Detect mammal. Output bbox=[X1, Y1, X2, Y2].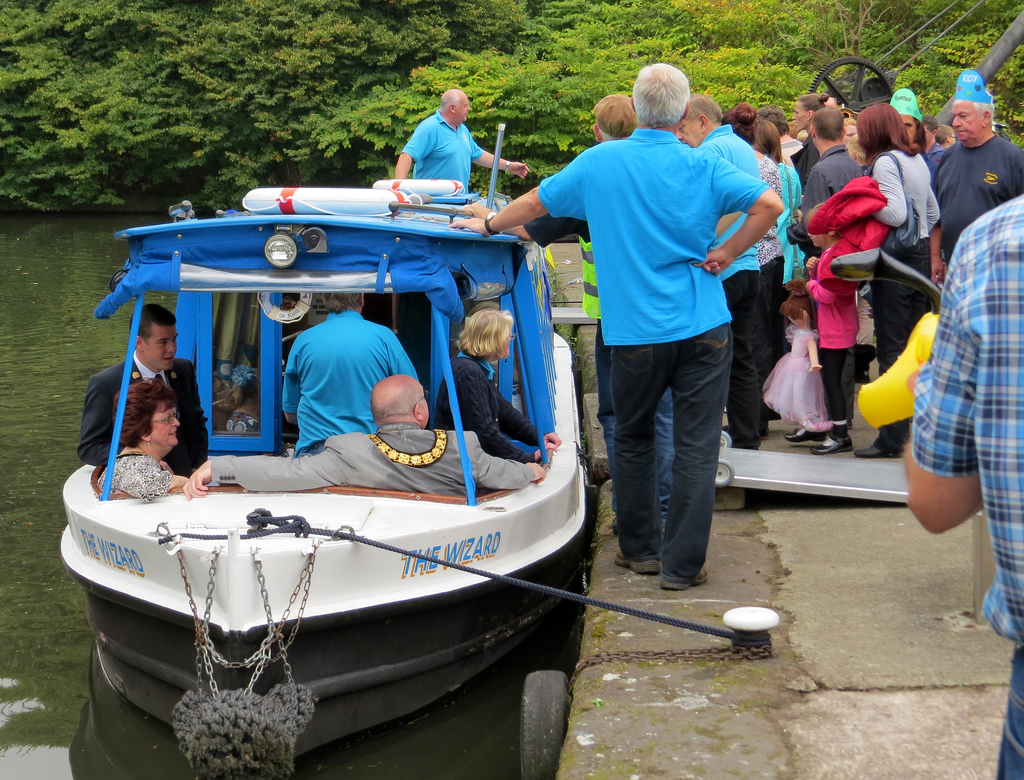
bbox=[176, 368, 543, 501].
